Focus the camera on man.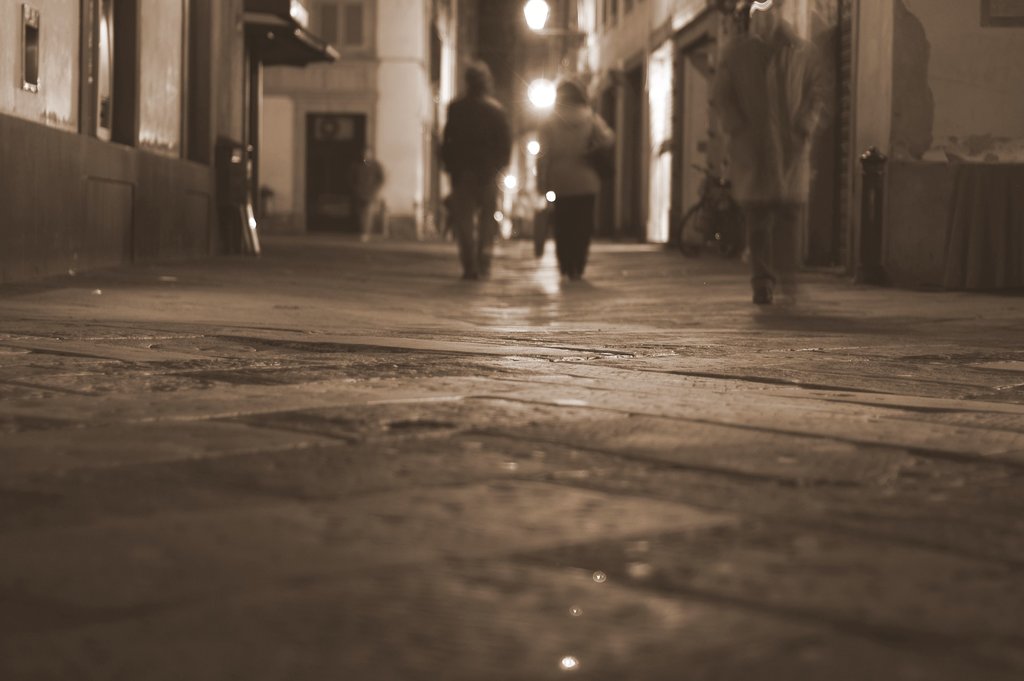
Focus region: [437,58,509,285].
